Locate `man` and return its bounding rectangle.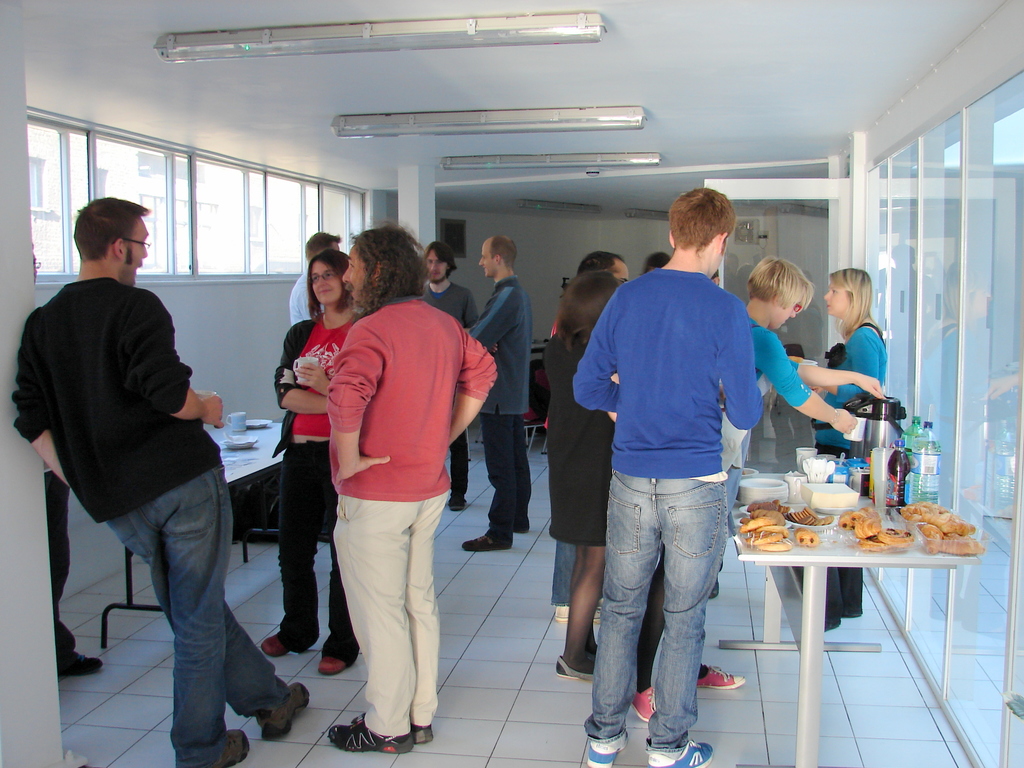
BBox(8, 195, 304, 767).
